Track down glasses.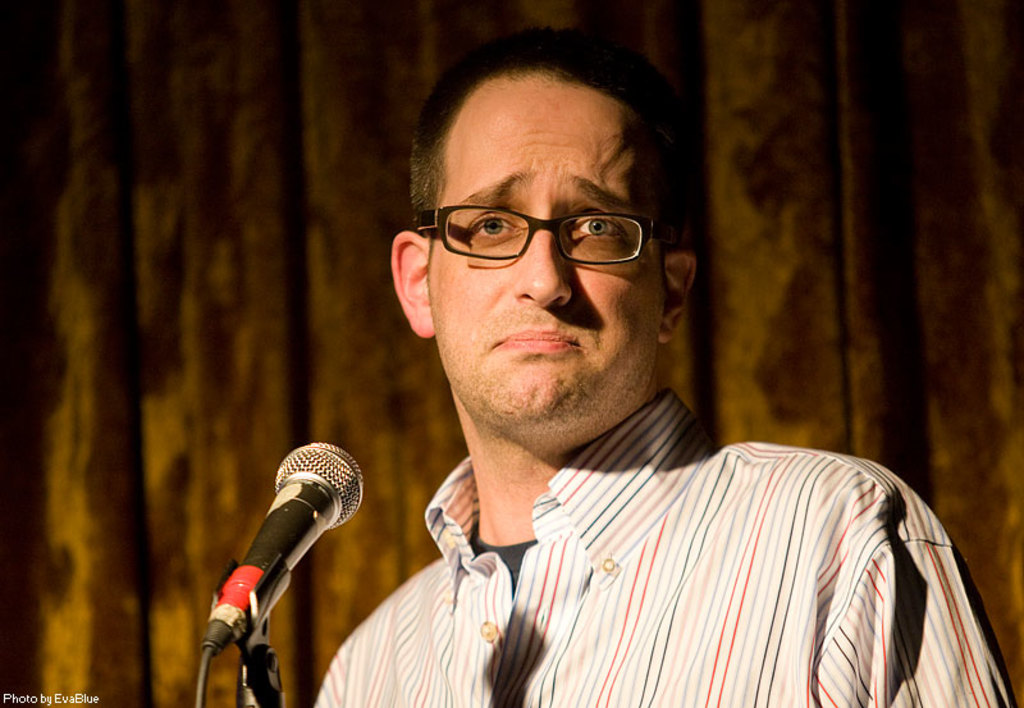
Tracked to {"left": 411, "top": 191, "right": 671, "bottom": 269}.
